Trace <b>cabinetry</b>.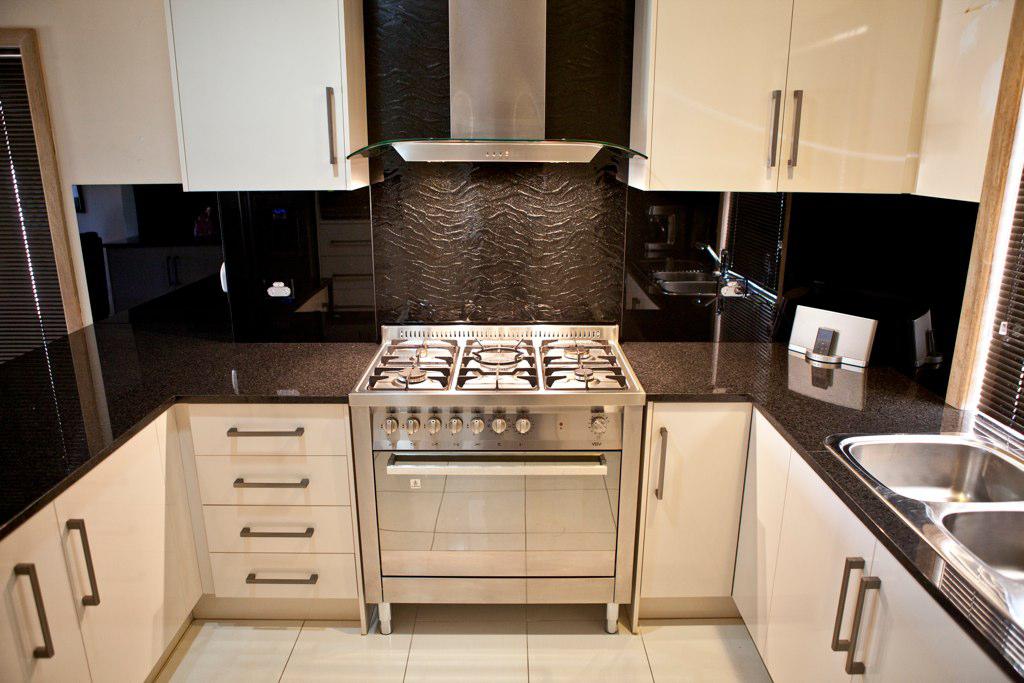
Traced to pyautogui.locateOnScreen(162, 6, 369, 201).
